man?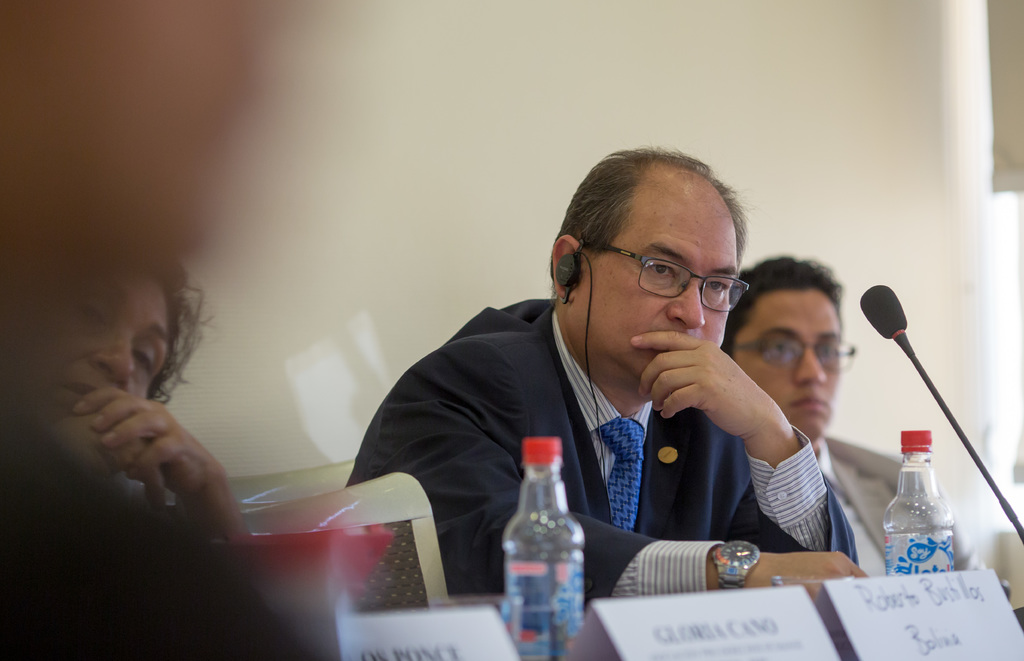
[x1=3, y1=0, x2=333, y2=660]
